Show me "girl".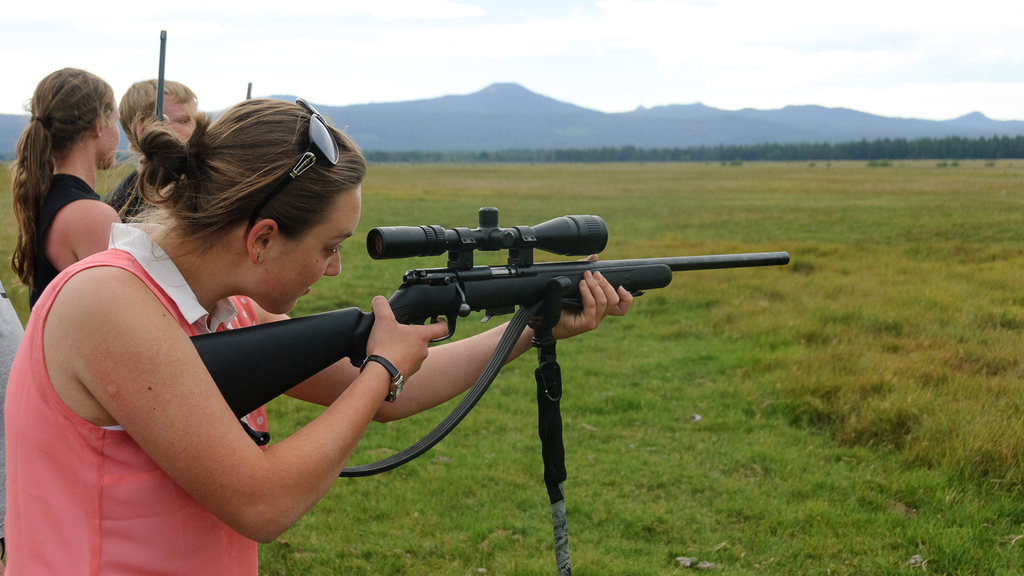
"girl" is here: bbox=[11, 67, 125, 312].
